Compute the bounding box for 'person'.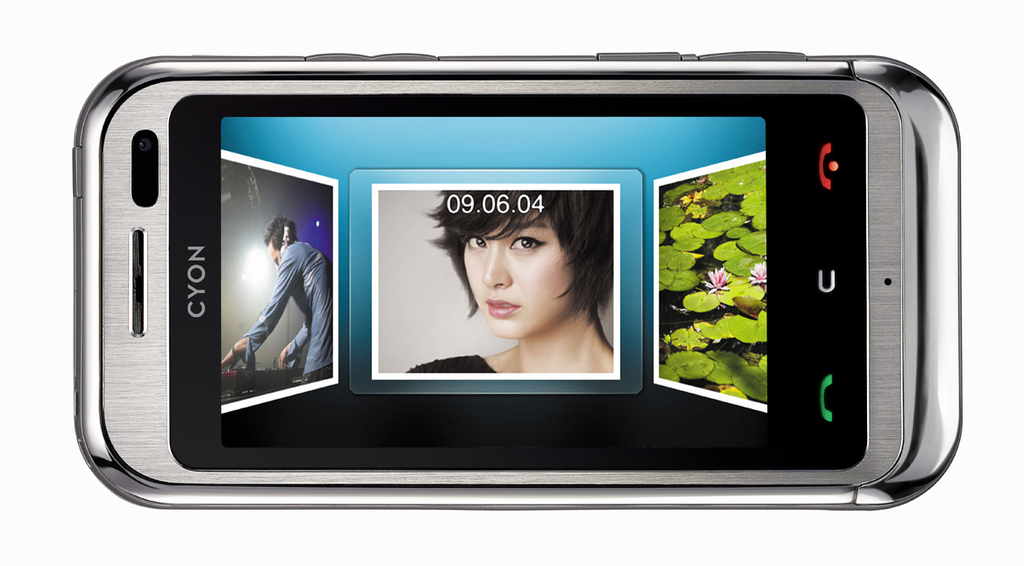
detection(249, 201, 329, 385).
